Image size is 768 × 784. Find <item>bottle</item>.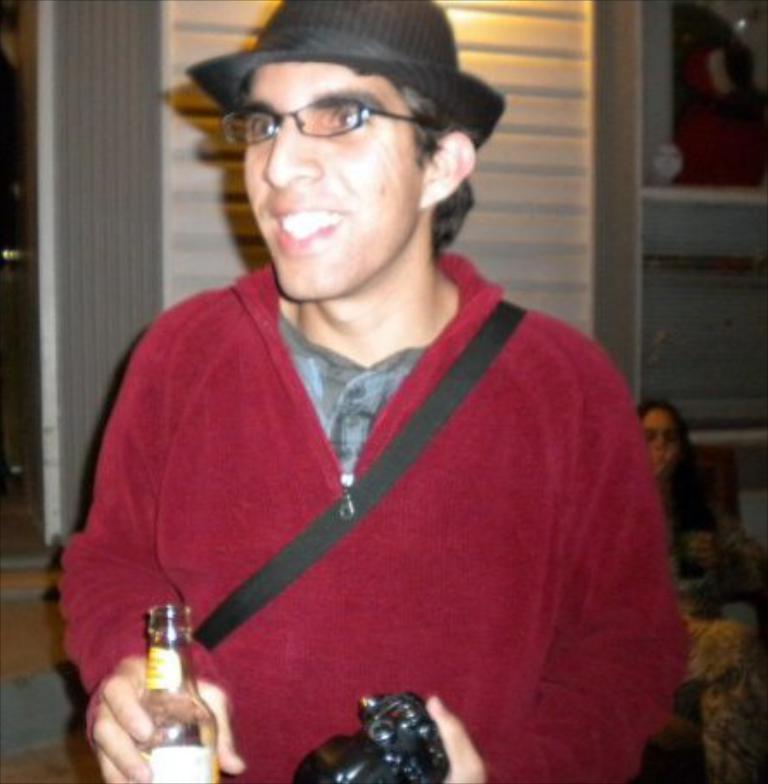
bbox(130, 607, 214, 782).
